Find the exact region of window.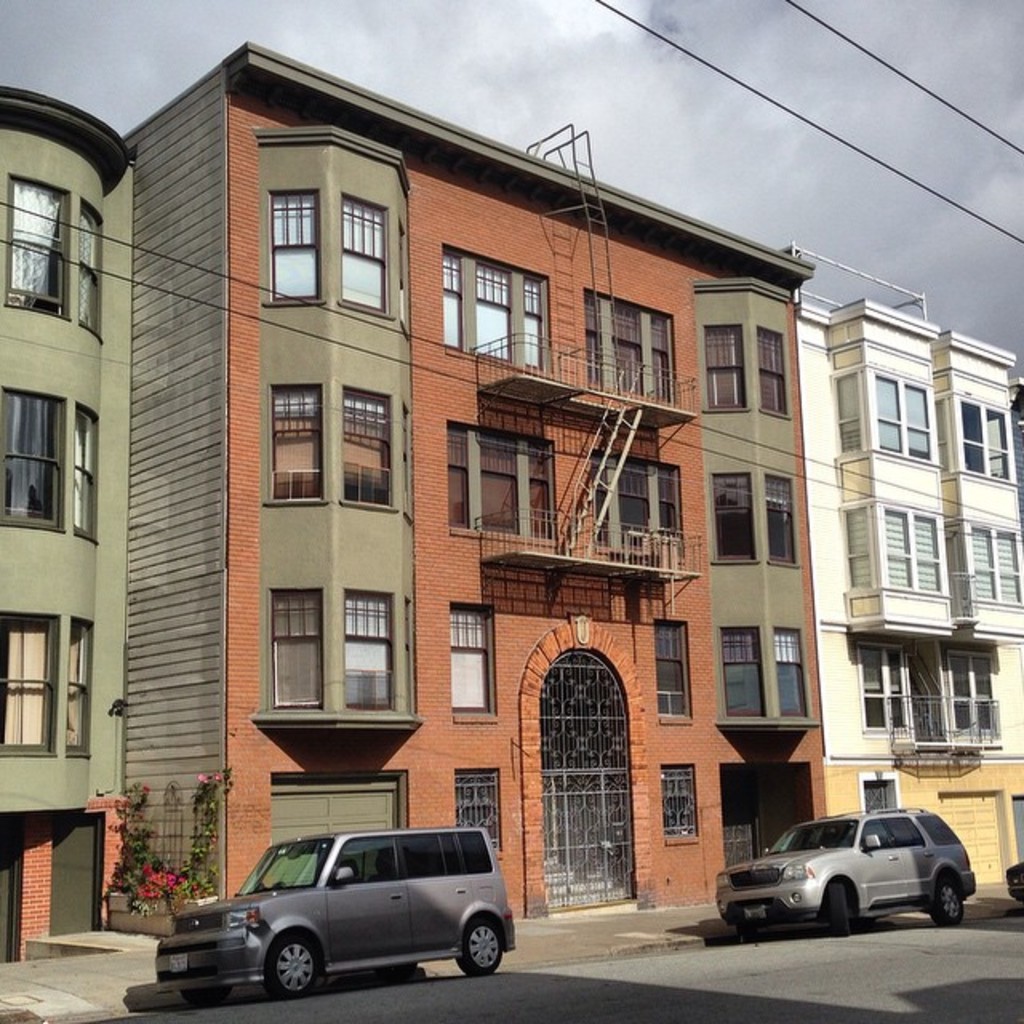
Exact region: (270,378,325,501).
